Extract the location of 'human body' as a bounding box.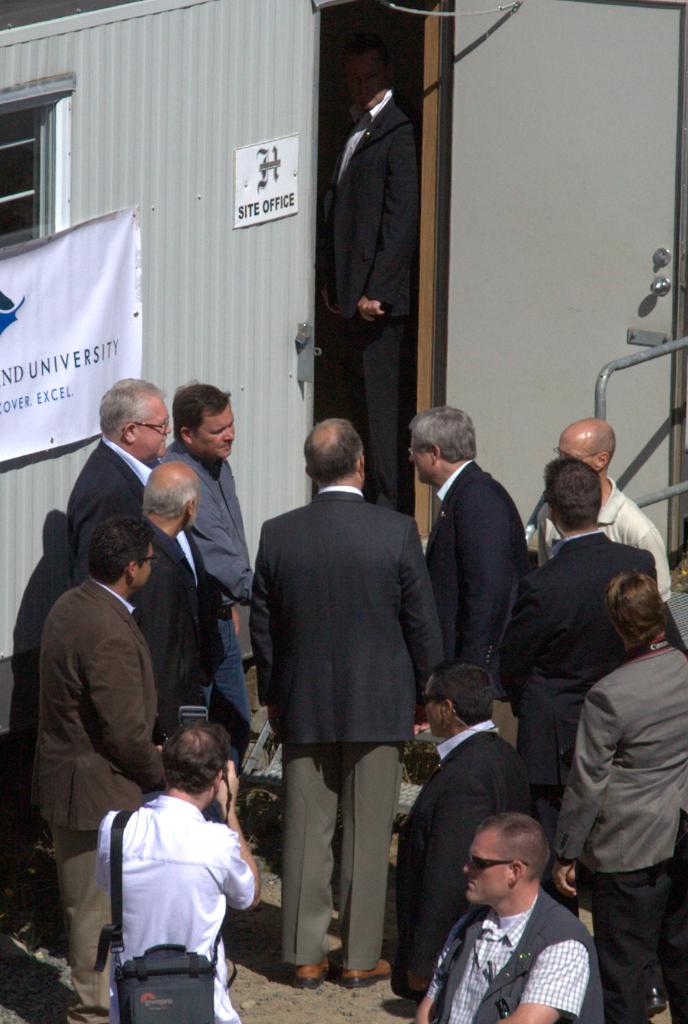
box(249, 482, 450, 989).
